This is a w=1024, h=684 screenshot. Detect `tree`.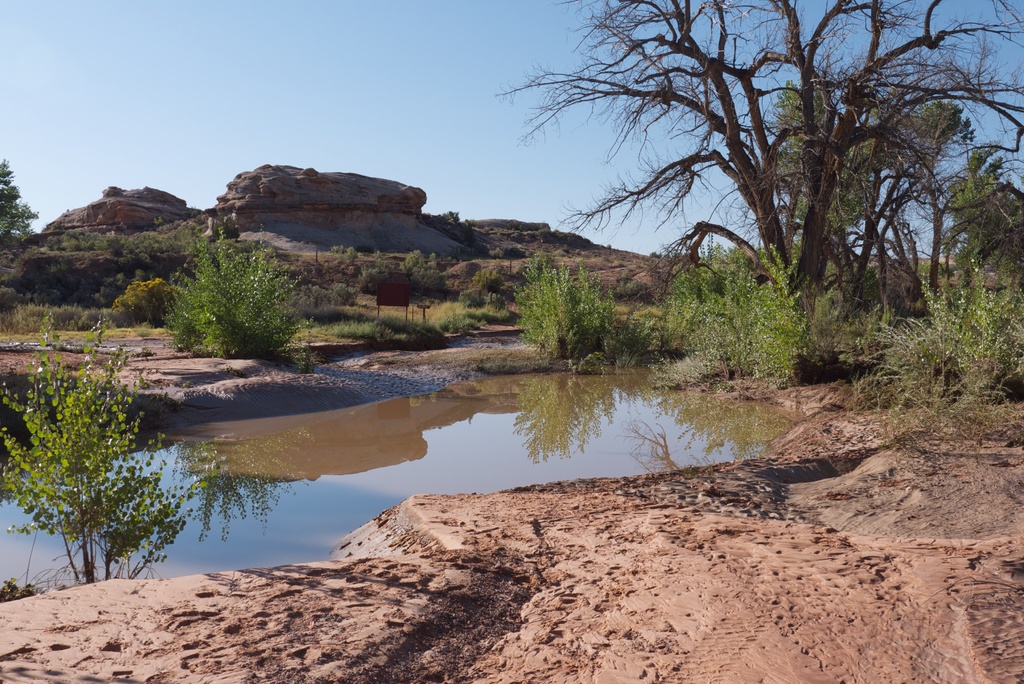
box(401, 252, 427, 275).
